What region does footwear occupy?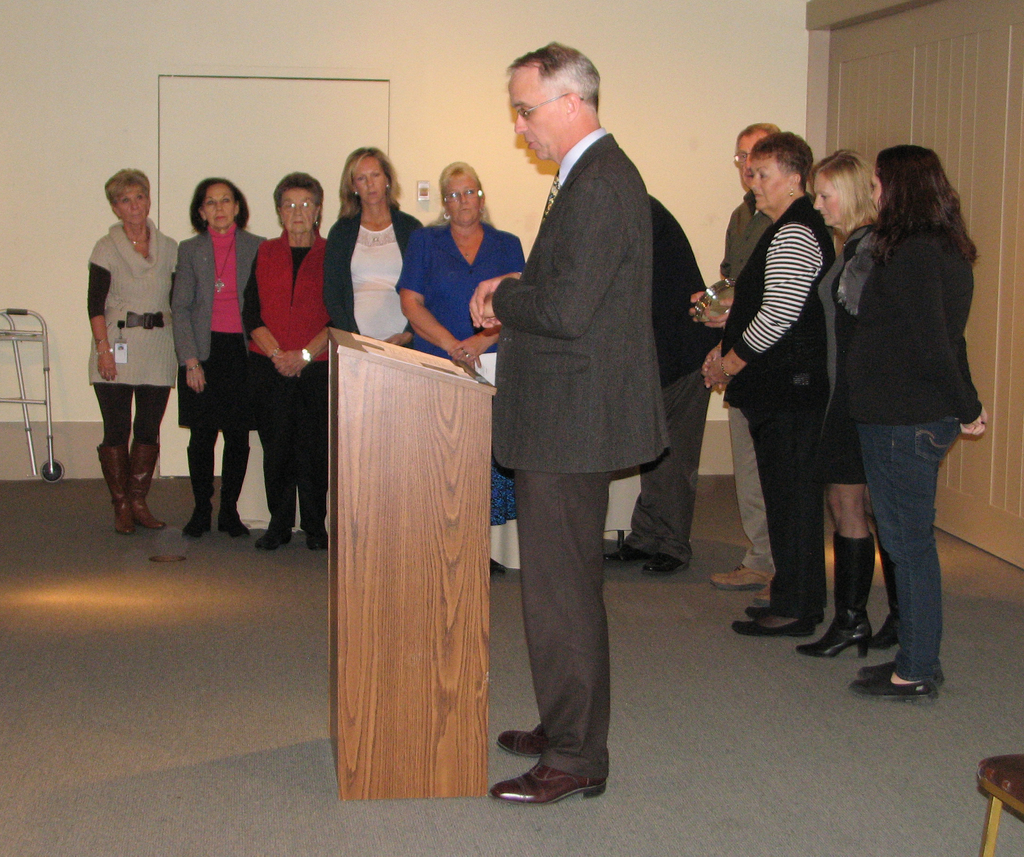
bbox(639, 550, 671, 582).
